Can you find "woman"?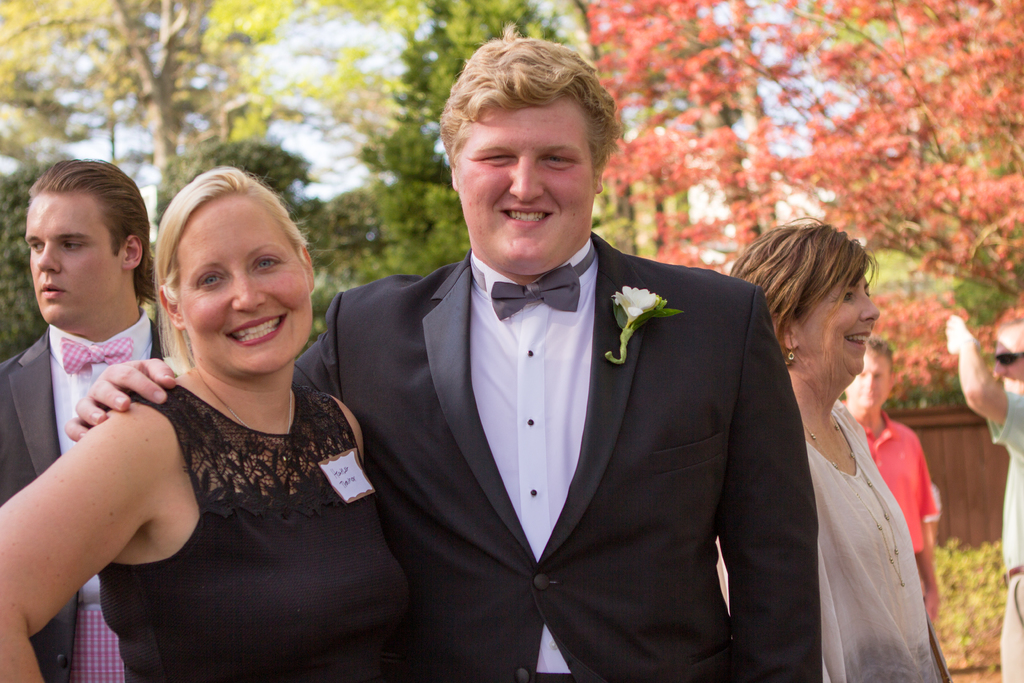
Yes, bounding box: (x1=0, y1=169, x2=373, y2=682).
